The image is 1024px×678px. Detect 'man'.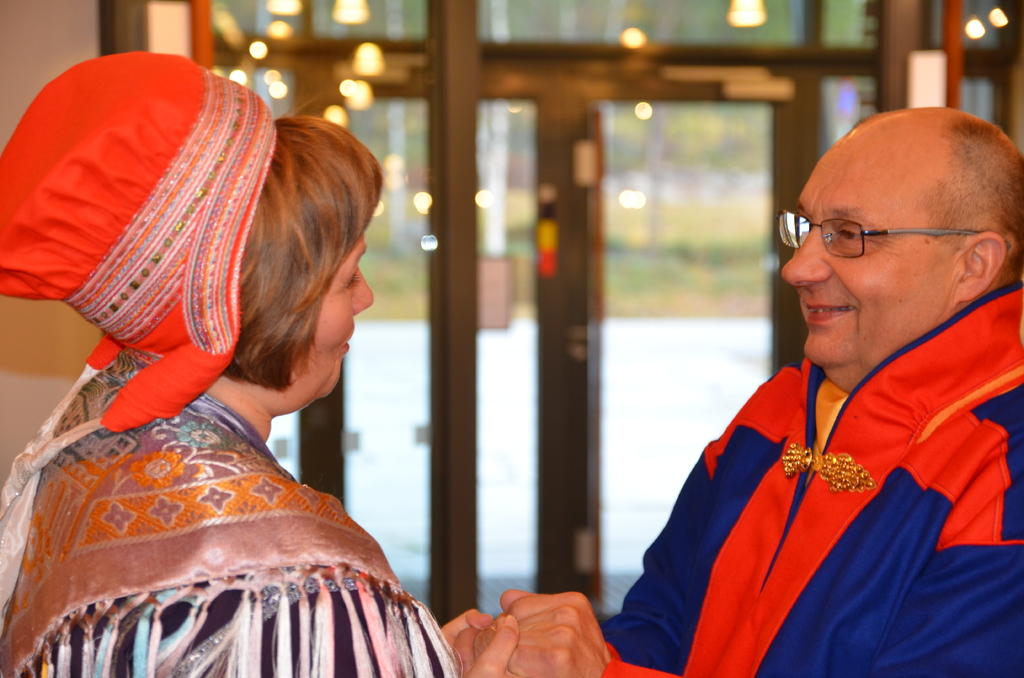
Detection: (611, 109, 1023, 667).
